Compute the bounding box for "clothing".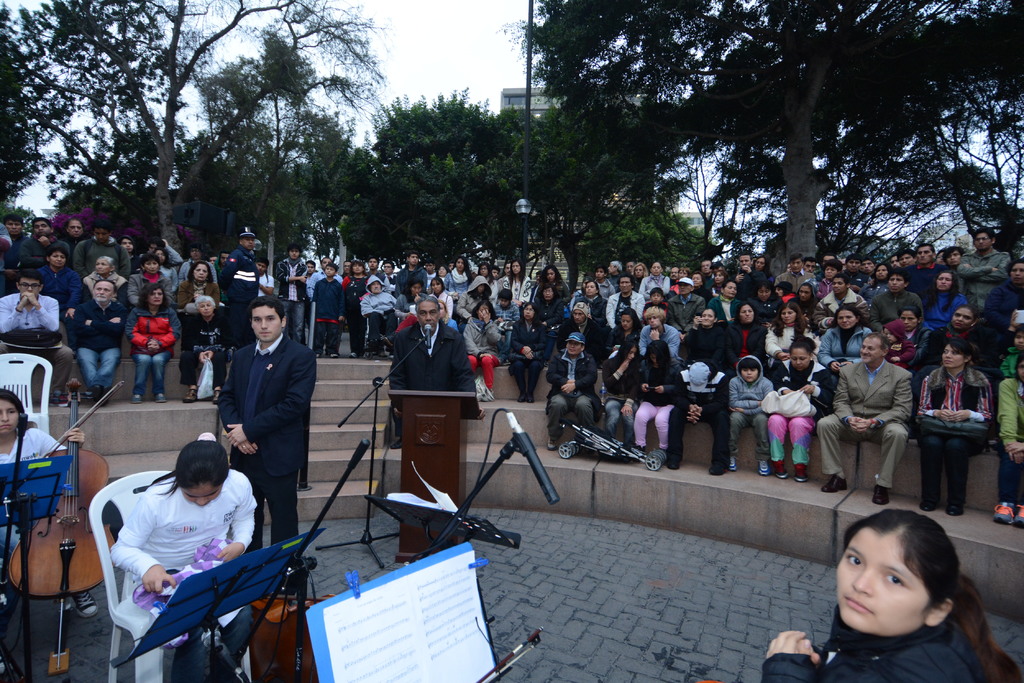
220:333:301:549.
